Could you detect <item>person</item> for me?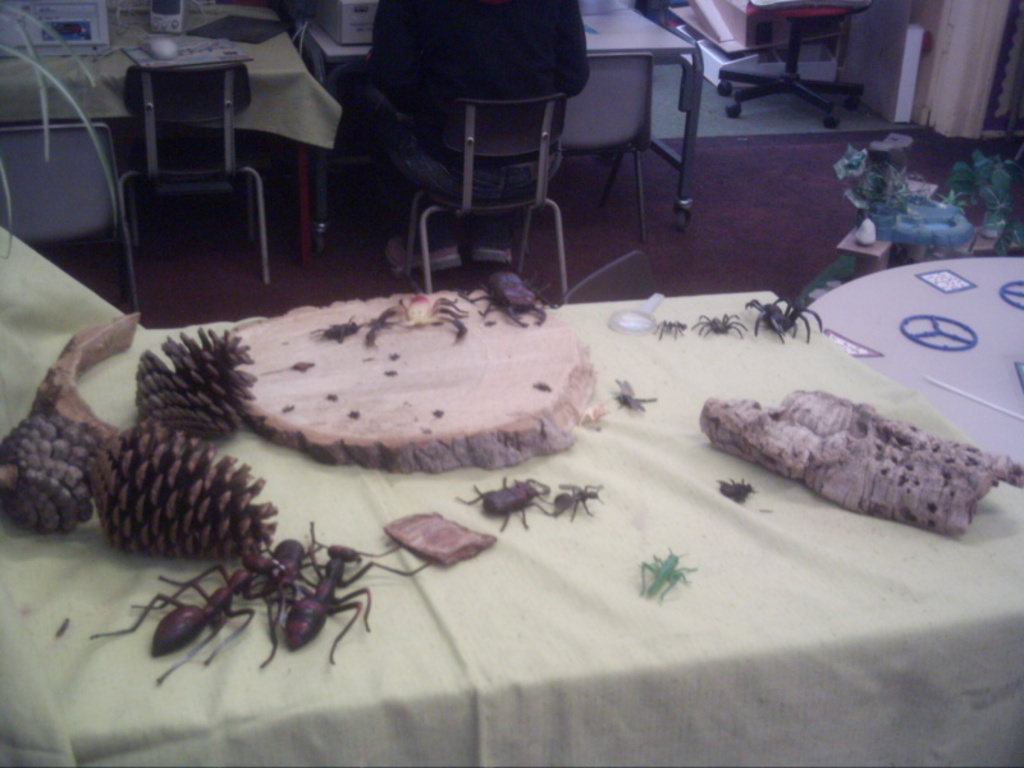
Detection result: (325, 6, 595, 242).
